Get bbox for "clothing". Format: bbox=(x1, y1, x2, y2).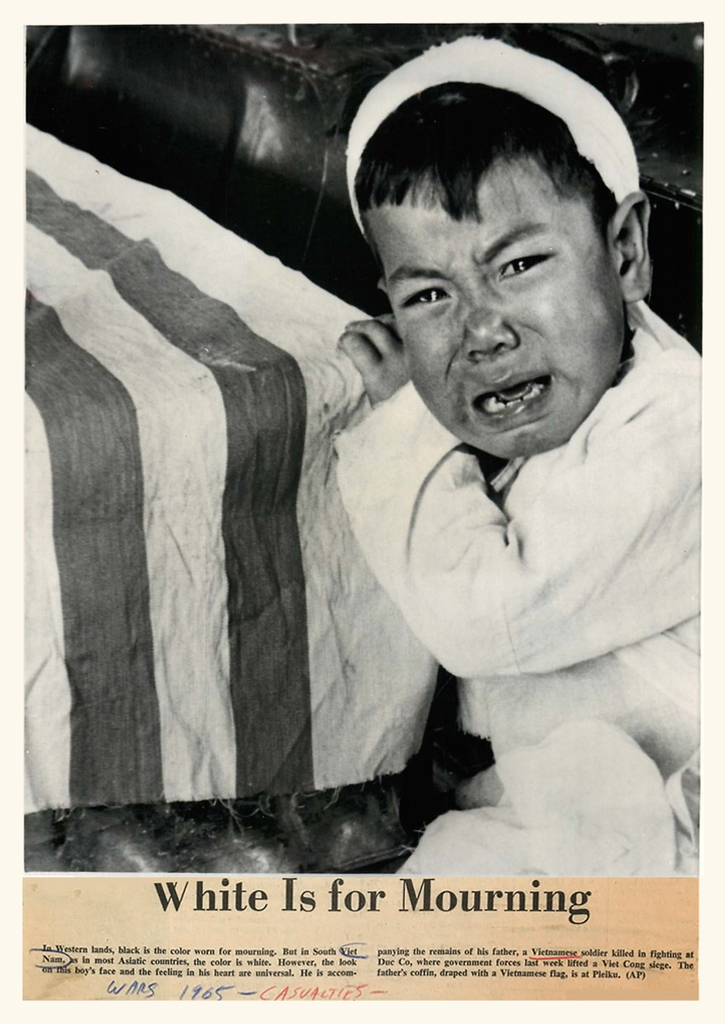
bbox=(338, 291, 696, 878).
